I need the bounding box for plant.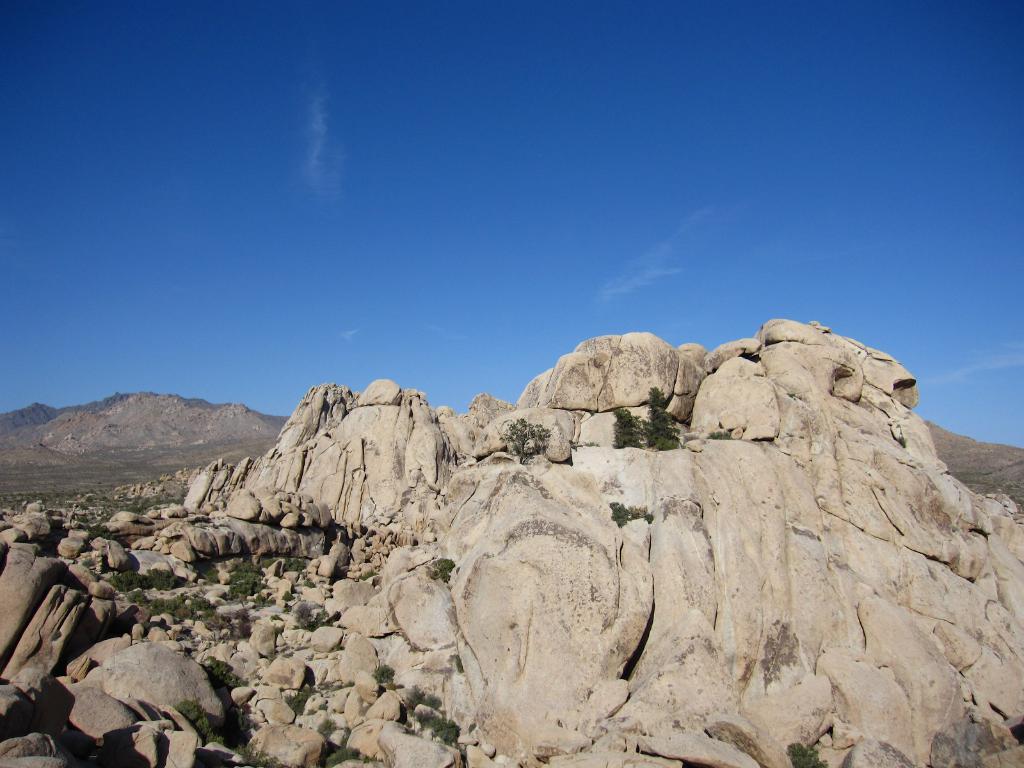
Here it is: {"x1": 199, "y1": 553, "x2": 218, "y2": 580}.
